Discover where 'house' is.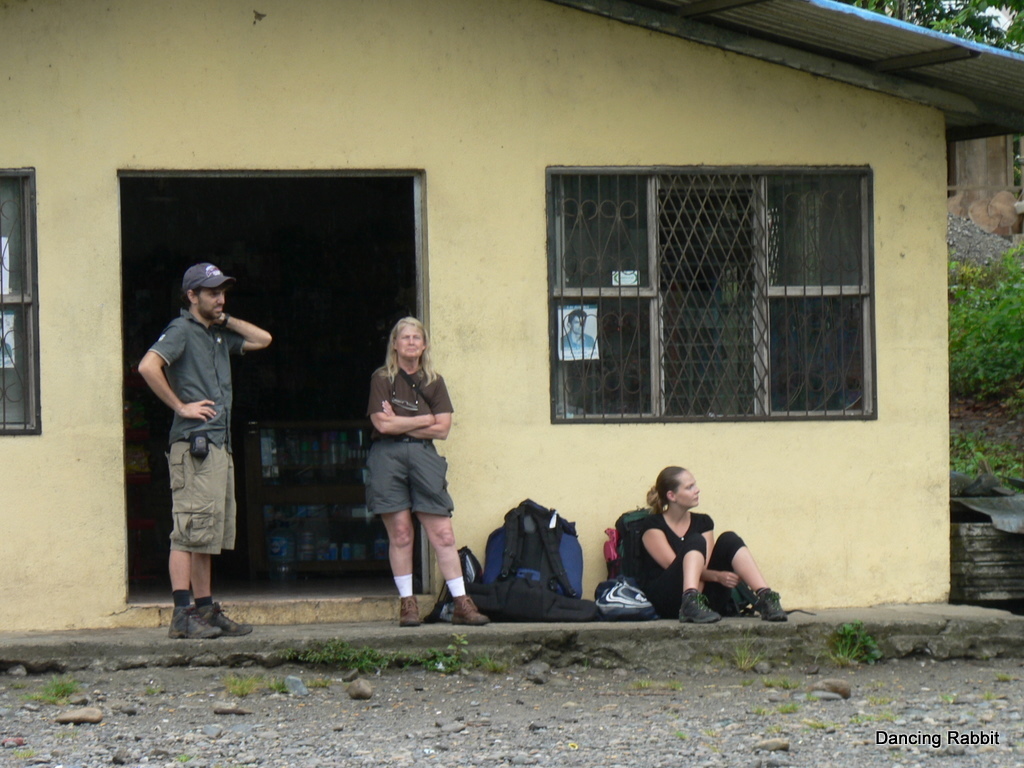
Discovered at box(0, 0, 1023, 628).
